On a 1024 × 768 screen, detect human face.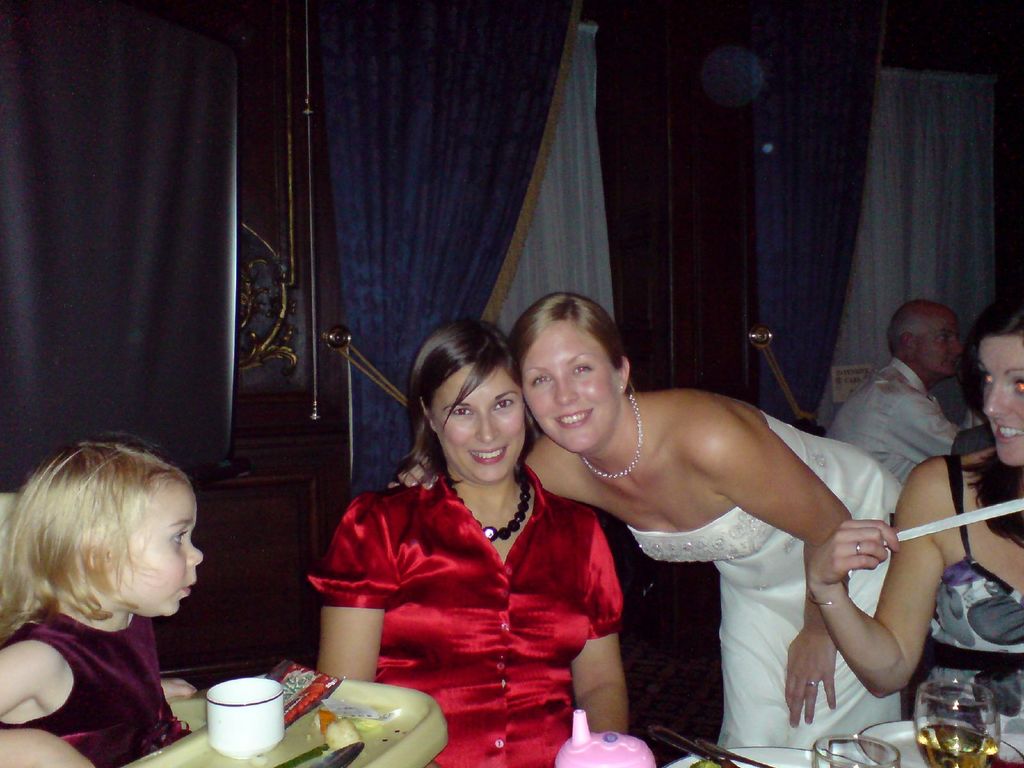
[435, 369, 528, 487].
